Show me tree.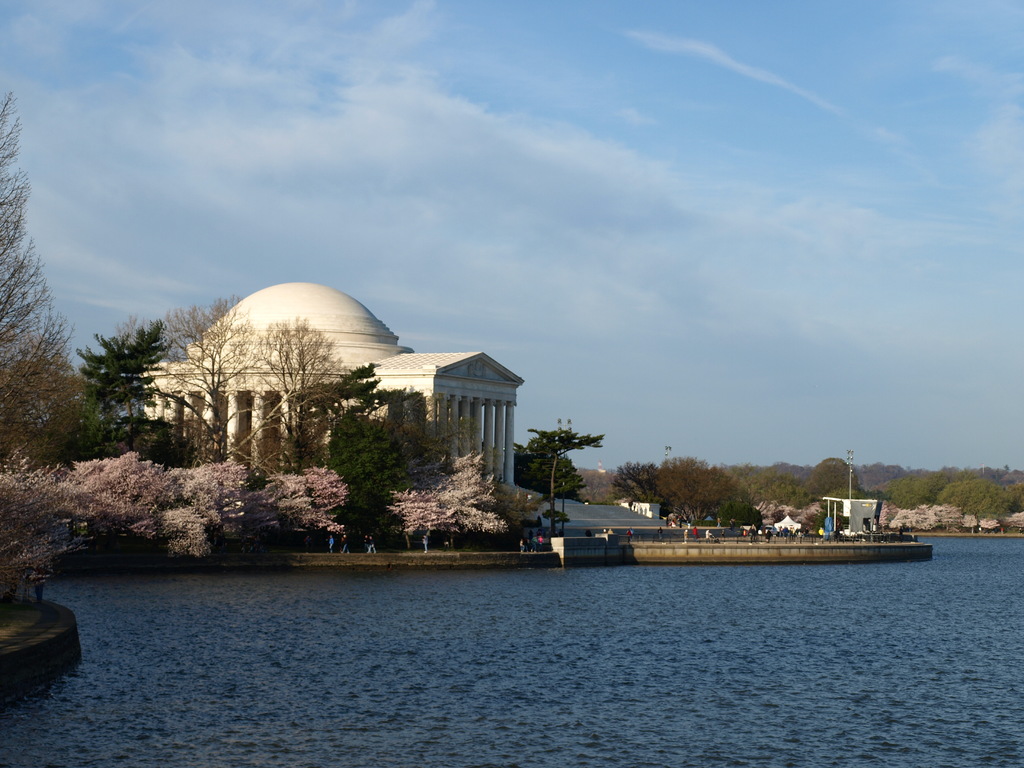
tree is here: pyautogui.locateOnScreen(586, 468, 611, 508).
